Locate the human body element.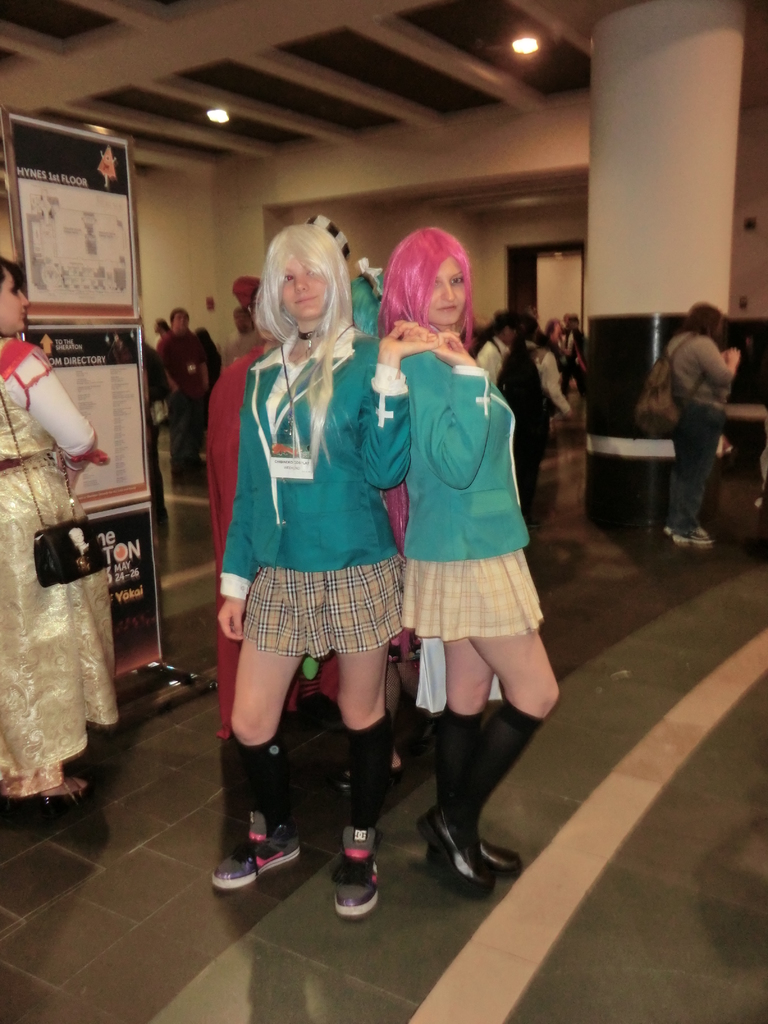
Element bbox: detection(209, 214, 412, 915).
